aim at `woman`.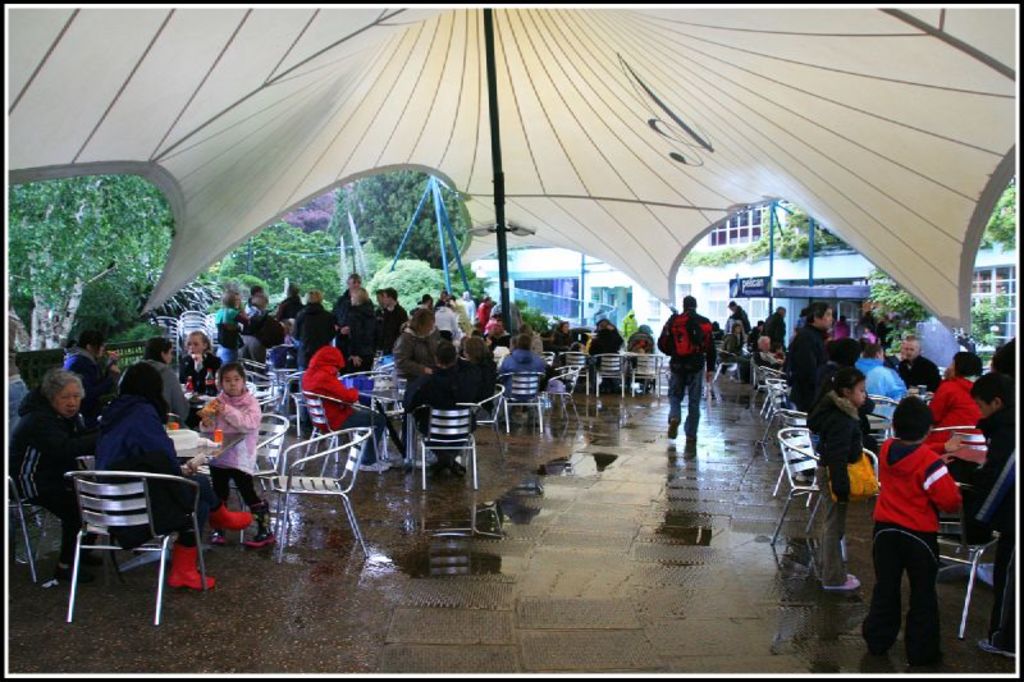
Aimed at (left=553, top=321, right=572, bottom=344).
